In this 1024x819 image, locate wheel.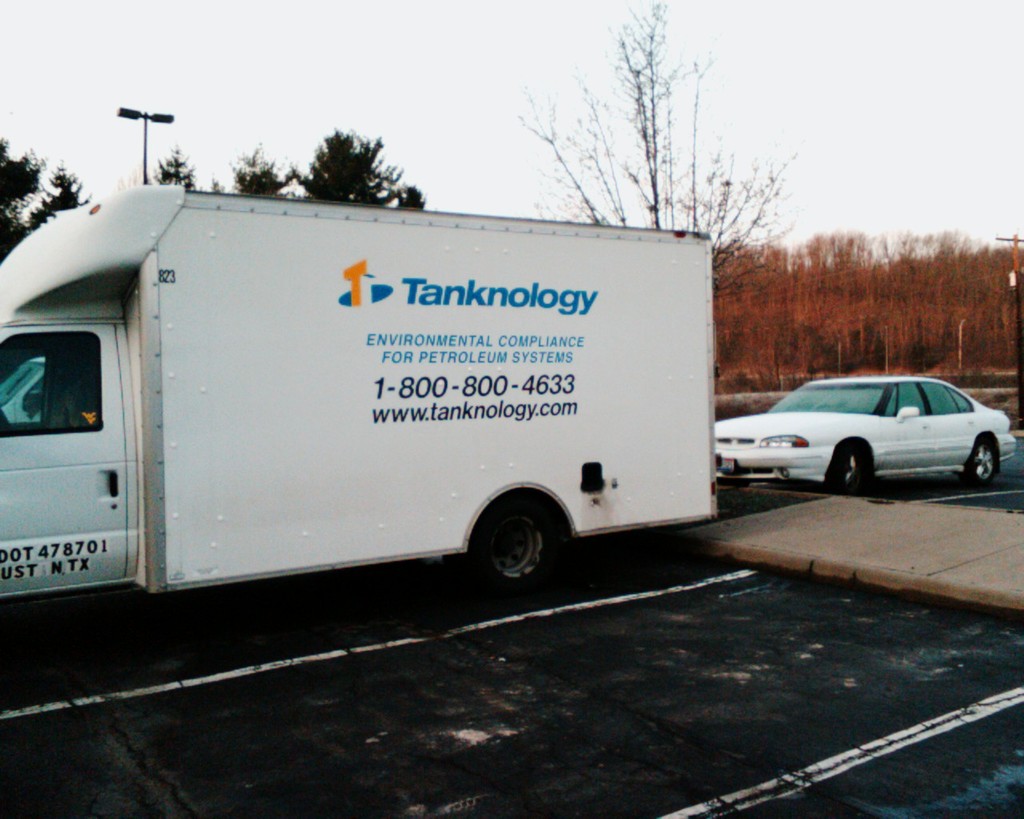
Bounding box: bbox=[962, 439, 999, 487].
